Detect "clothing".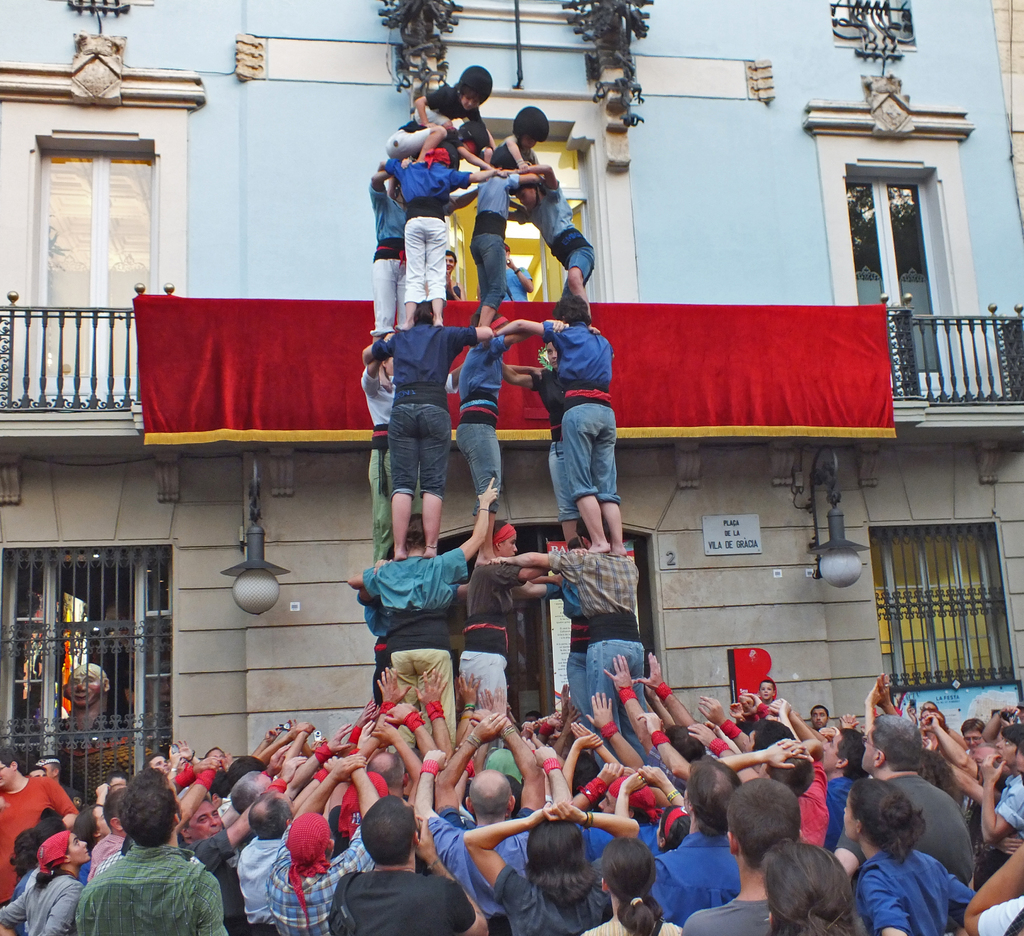
Detected at crop(580, 917, 683, 935).
